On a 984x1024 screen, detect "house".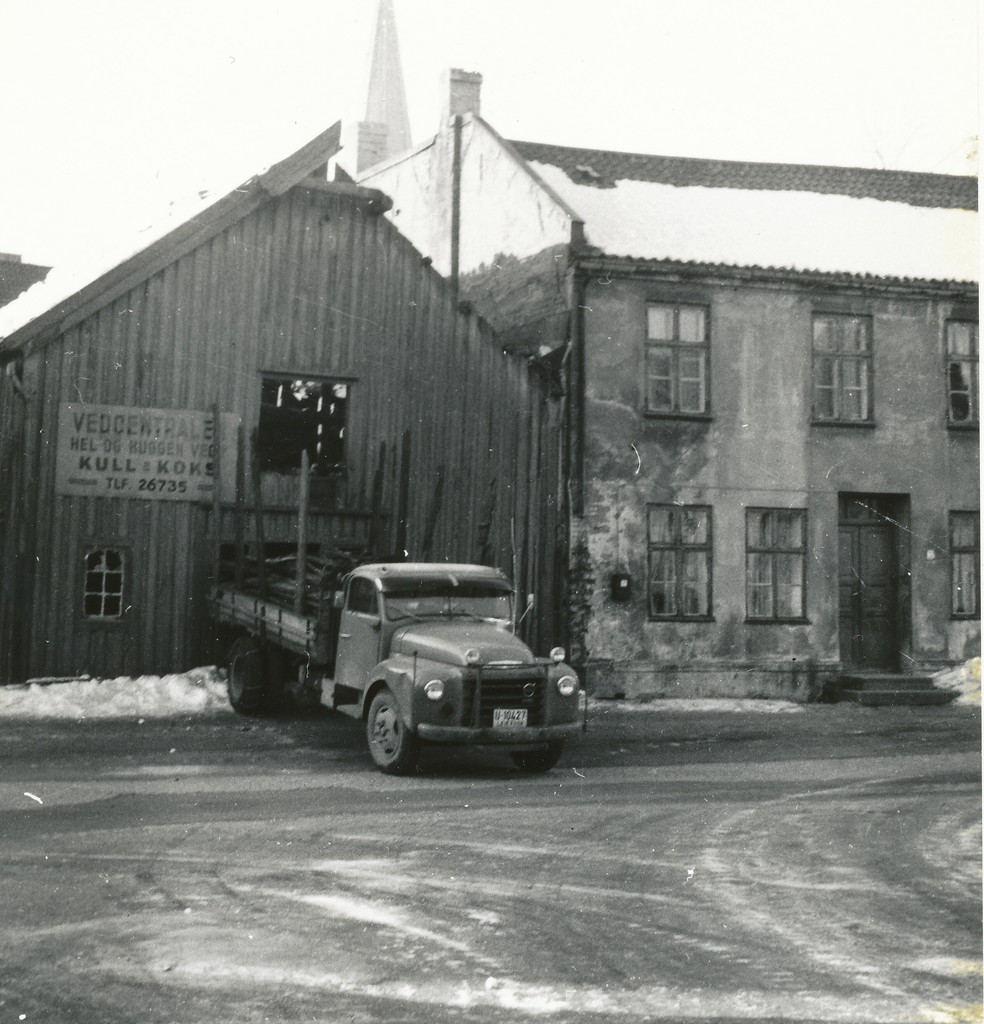
[1, 68, 978, 701].
